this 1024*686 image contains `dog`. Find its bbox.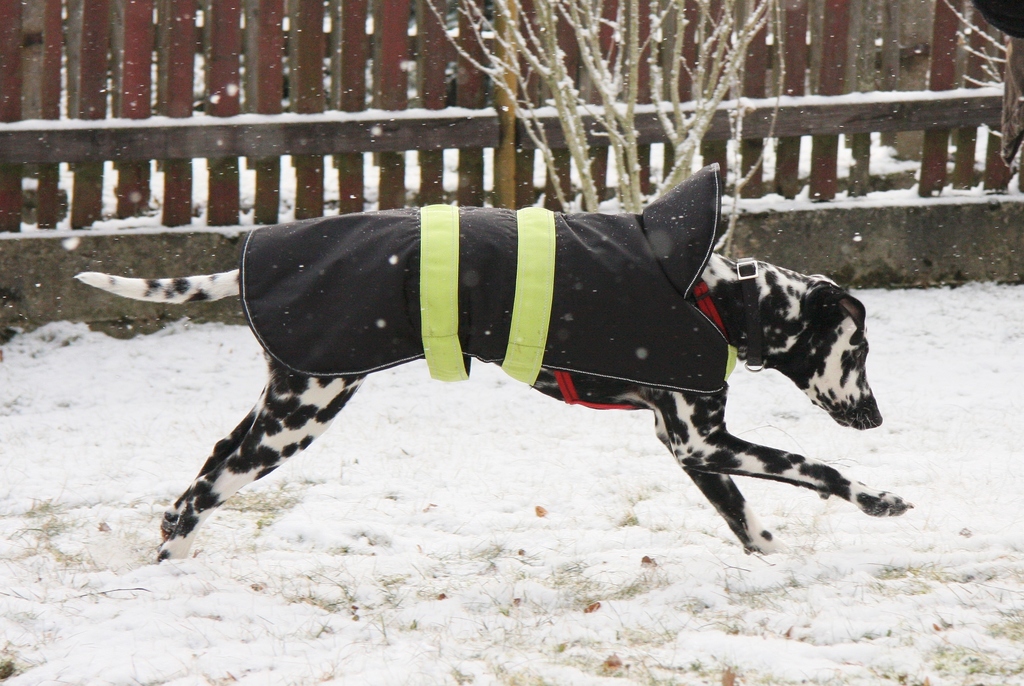
l=73, t=163, r=918, b=560.
